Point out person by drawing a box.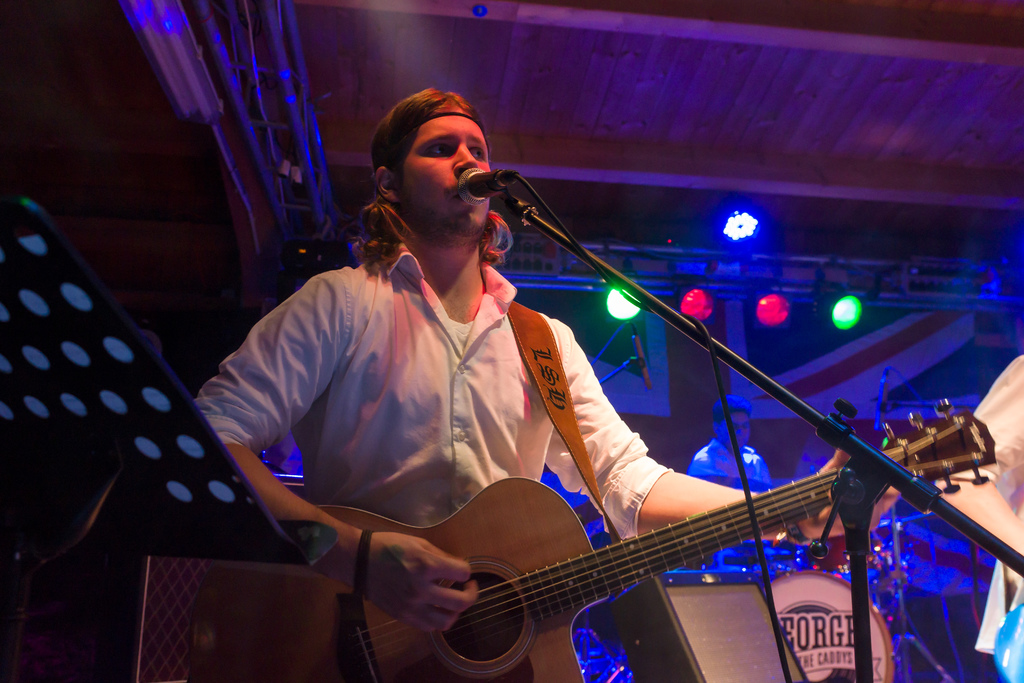
{"left": 937, "top": 348, "right": 1023, "bottom": 682}.
